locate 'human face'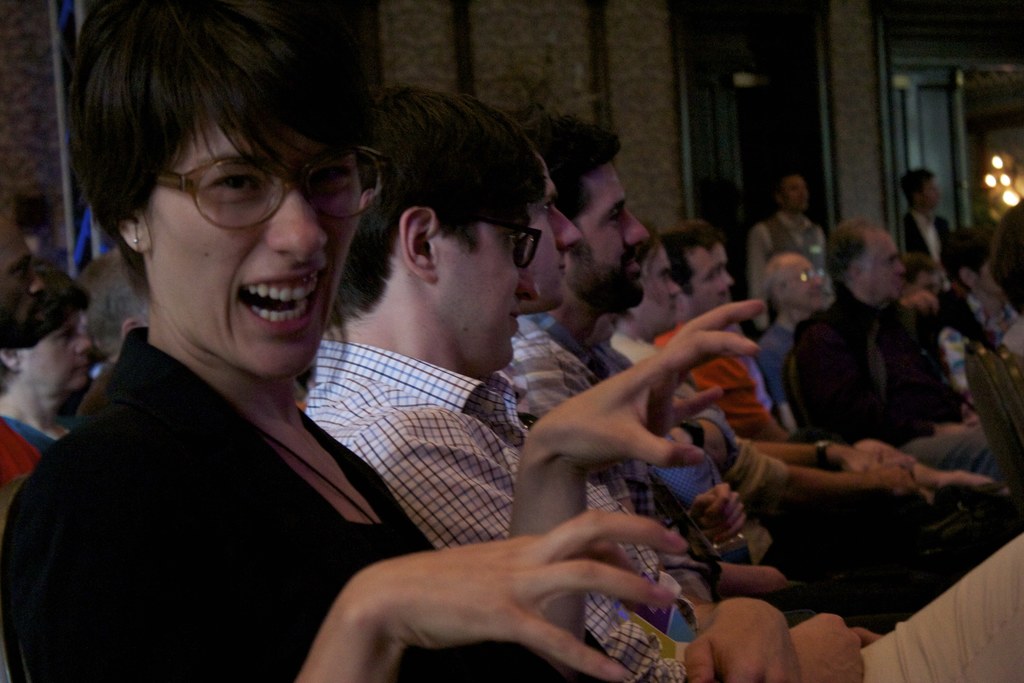
(x1=916, y1=268, x2=938, y2=298)
